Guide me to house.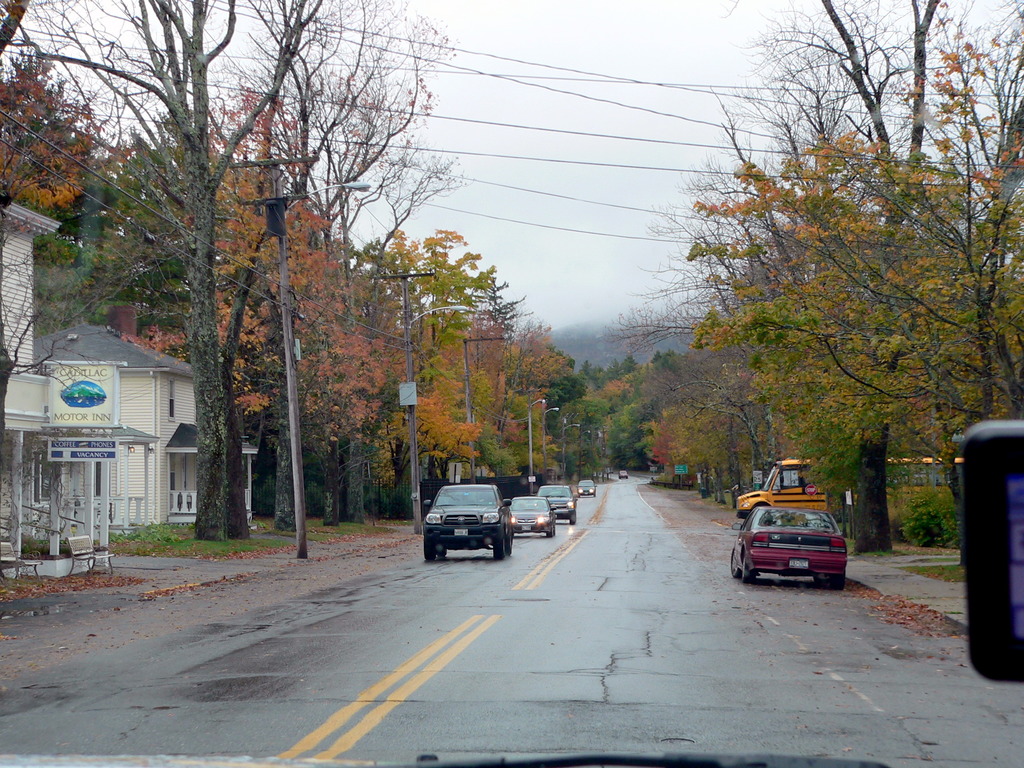
Guidance: box(40, 335, 209, 518).
